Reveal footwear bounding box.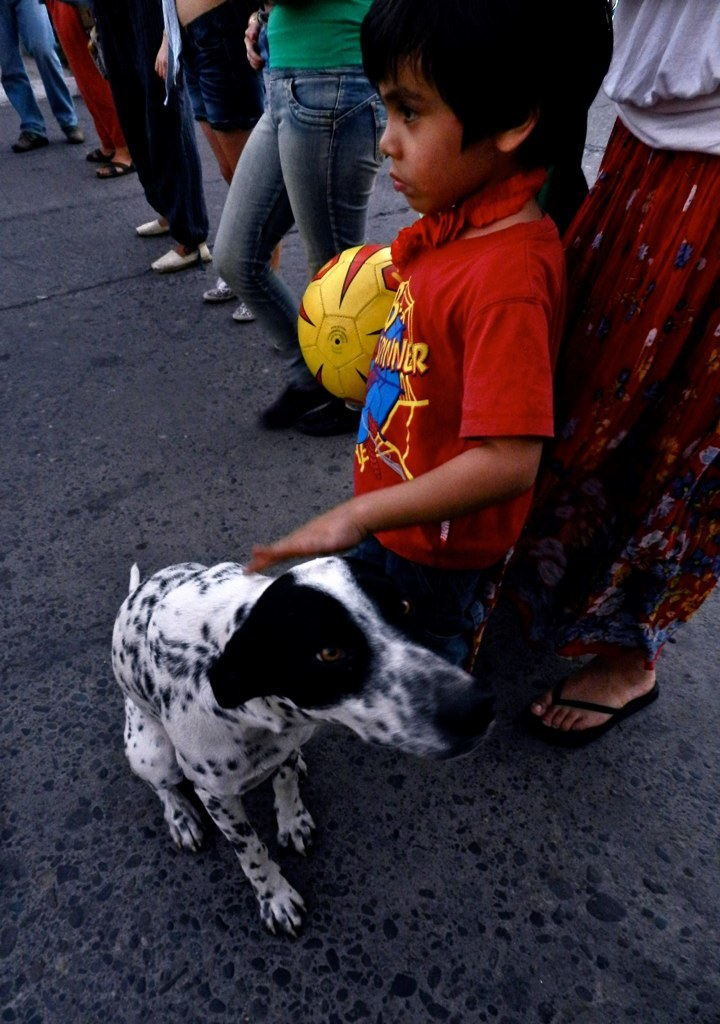
Revealed: [left=93, top=142, right=129, bottom=183].
